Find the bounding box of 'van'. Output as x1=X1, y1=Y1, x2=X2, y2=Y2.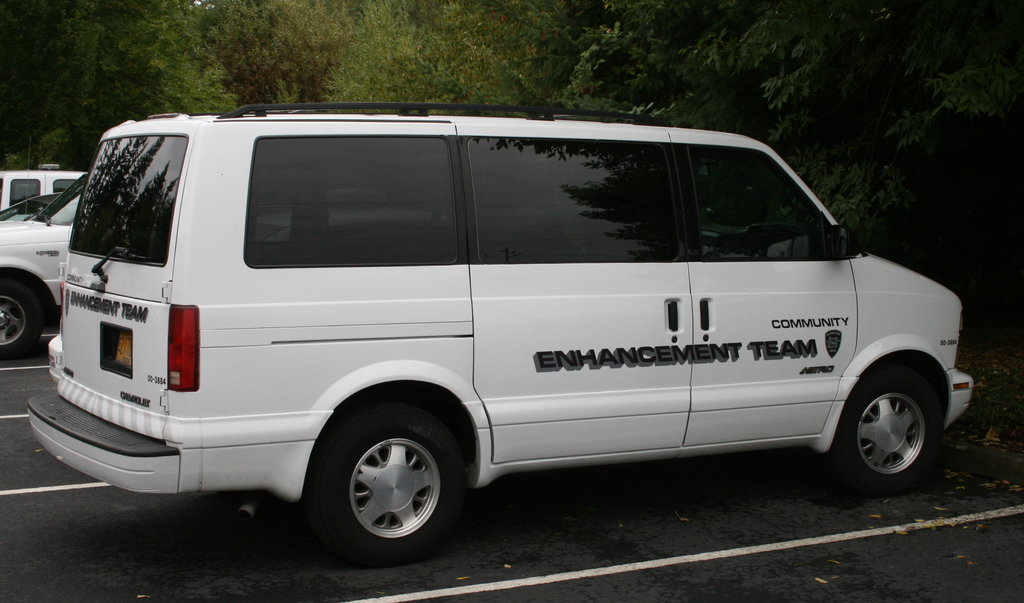
x1=23, y1=102, x2=980, y2=567.
